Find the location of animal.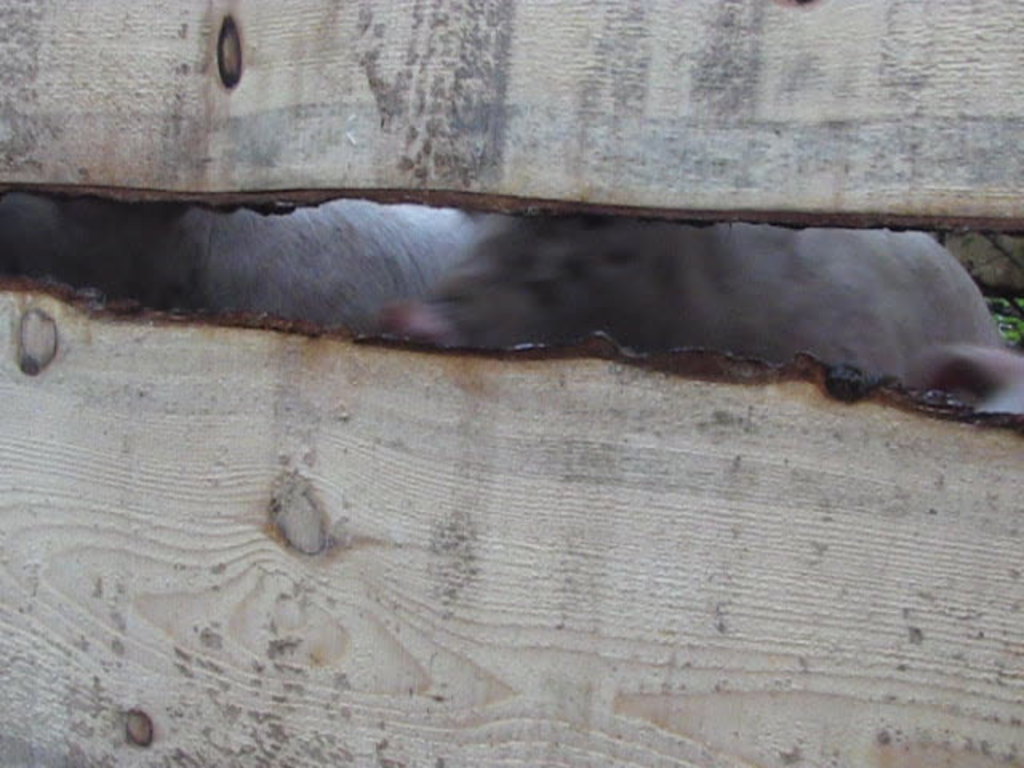
Location: rect(0, 181, 1022, 400).
